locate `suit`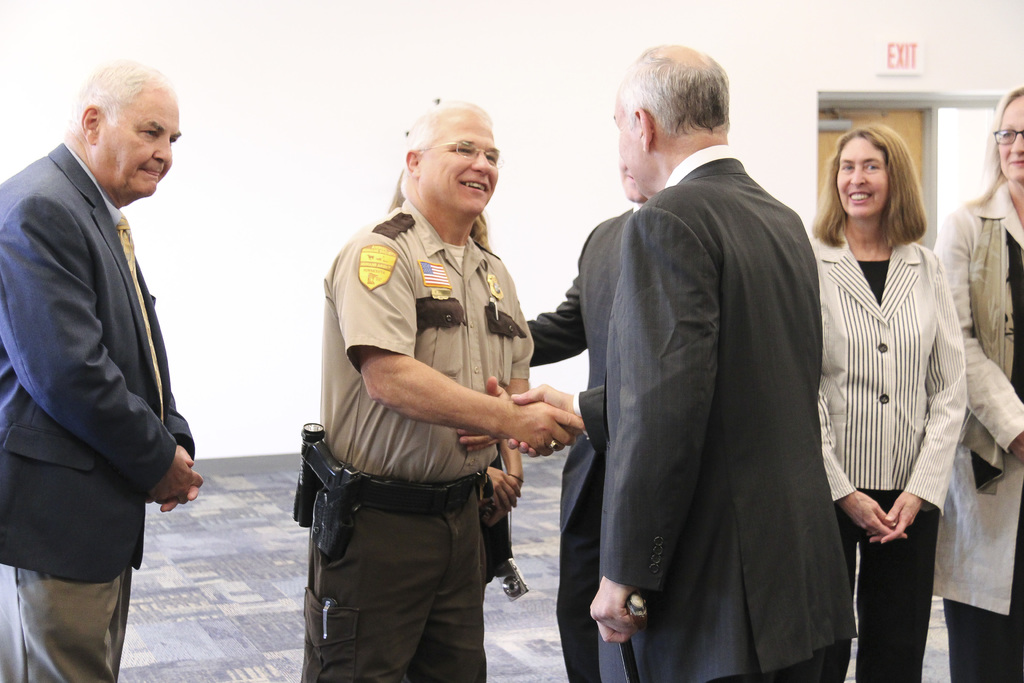
select_region(524, 199, 644, 682)
